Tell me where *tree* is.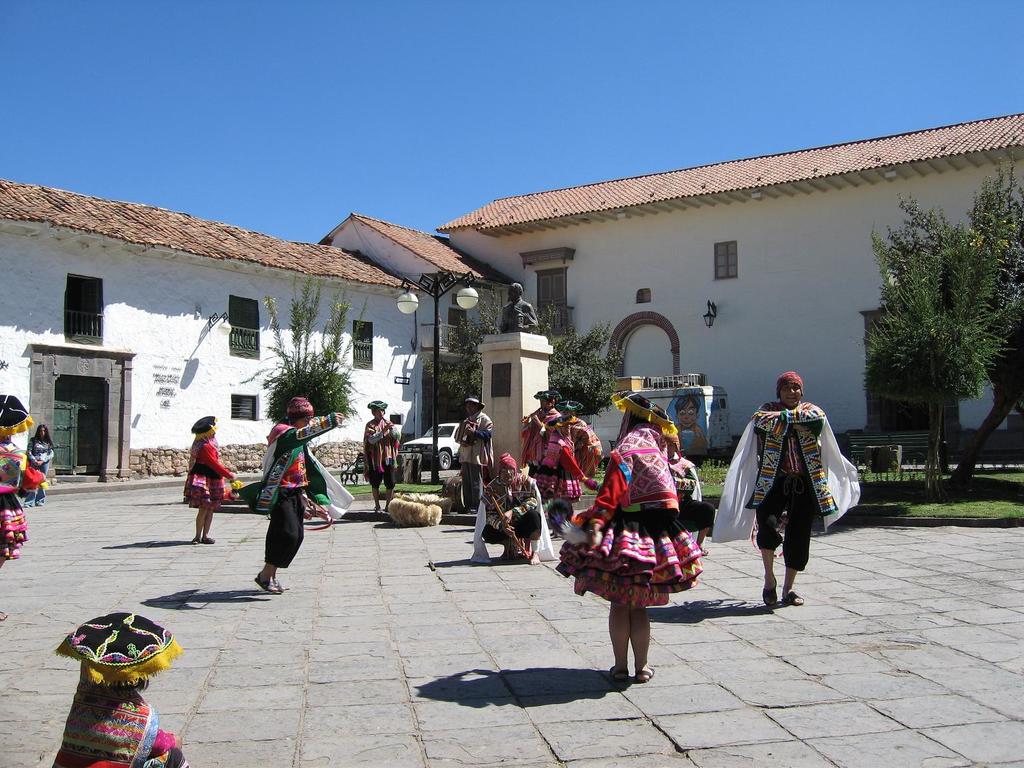
*tree* is at BBox(849, 220, 1011, 496).
